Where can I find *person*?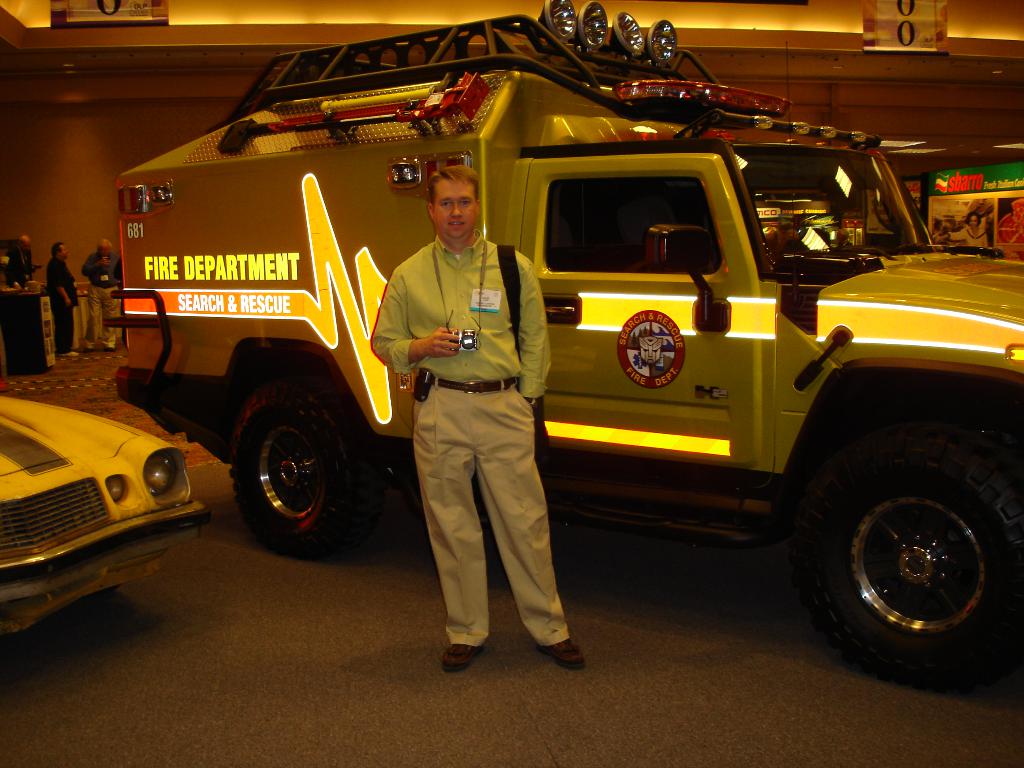
You can find it at select_region(392, 140, 564, 691).
